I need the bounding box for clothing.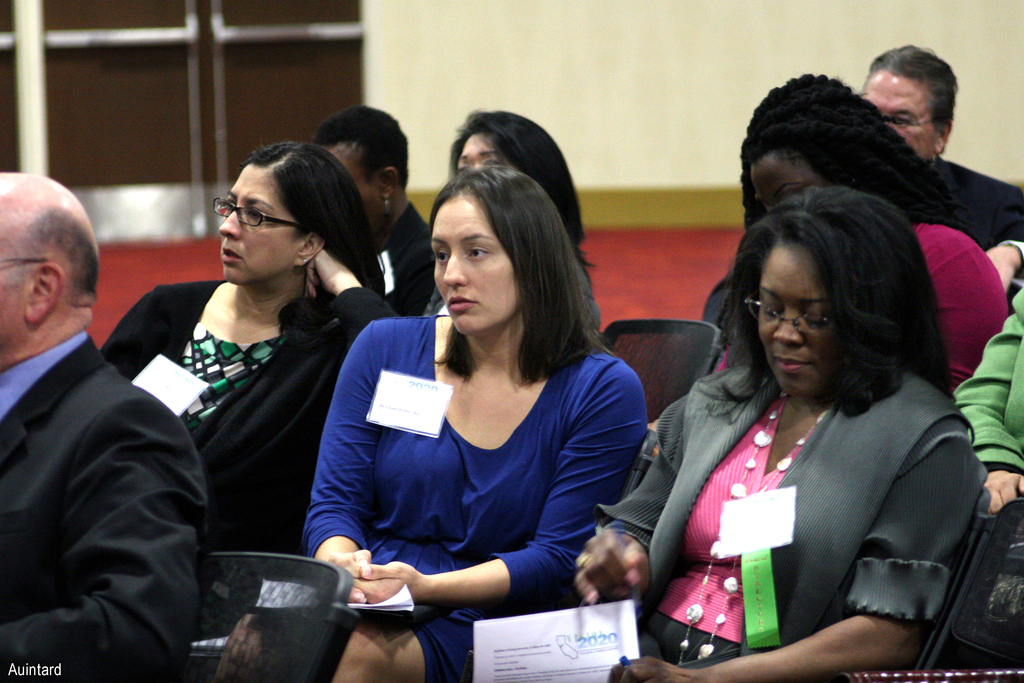
Here it is: detection(580, 349, 981, 682).
